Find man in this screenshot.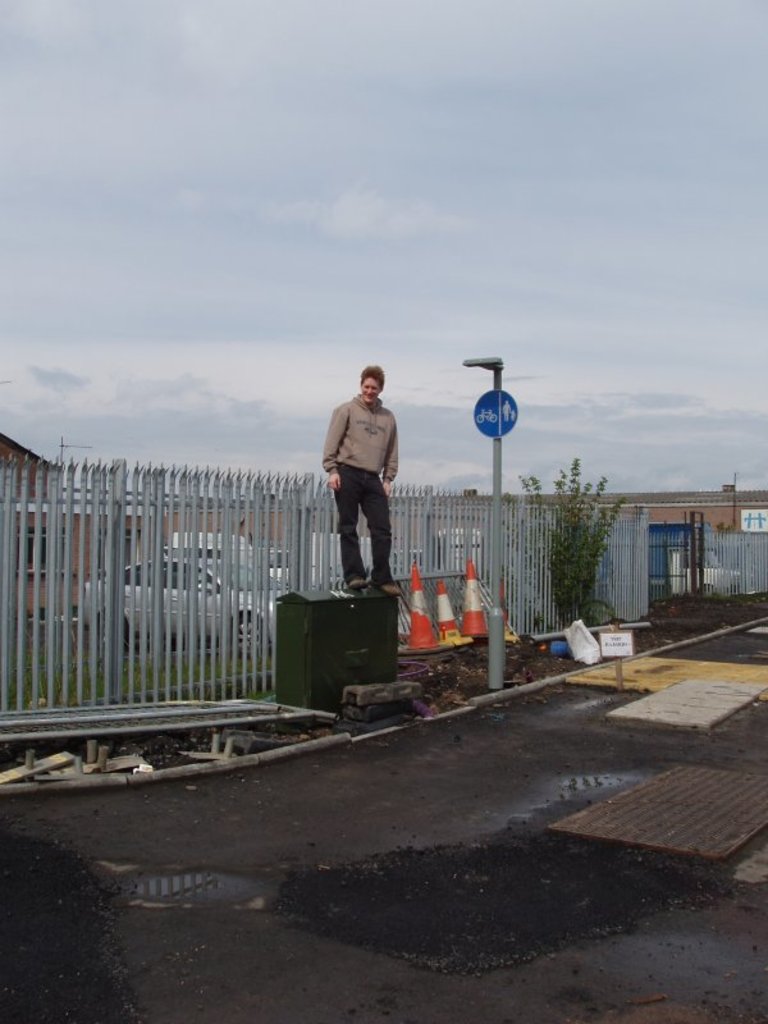
The bounding box for man is bbox=[324, 360, 416, 602].
